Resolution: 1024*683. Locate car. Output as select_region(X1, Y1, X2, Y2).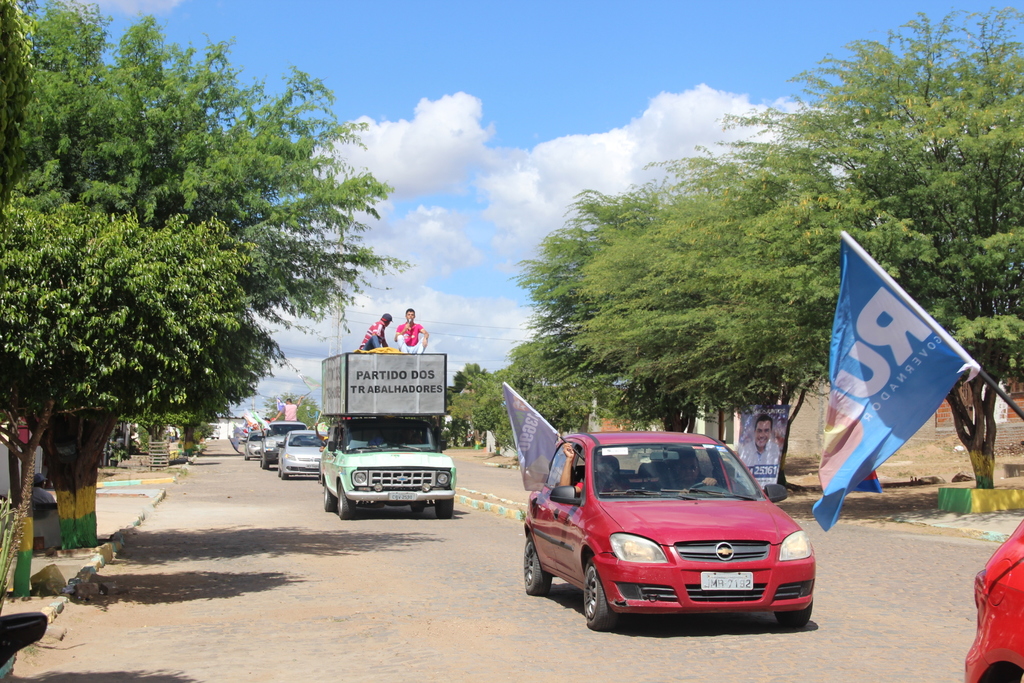
select_region(273, 425, 329, 486).
